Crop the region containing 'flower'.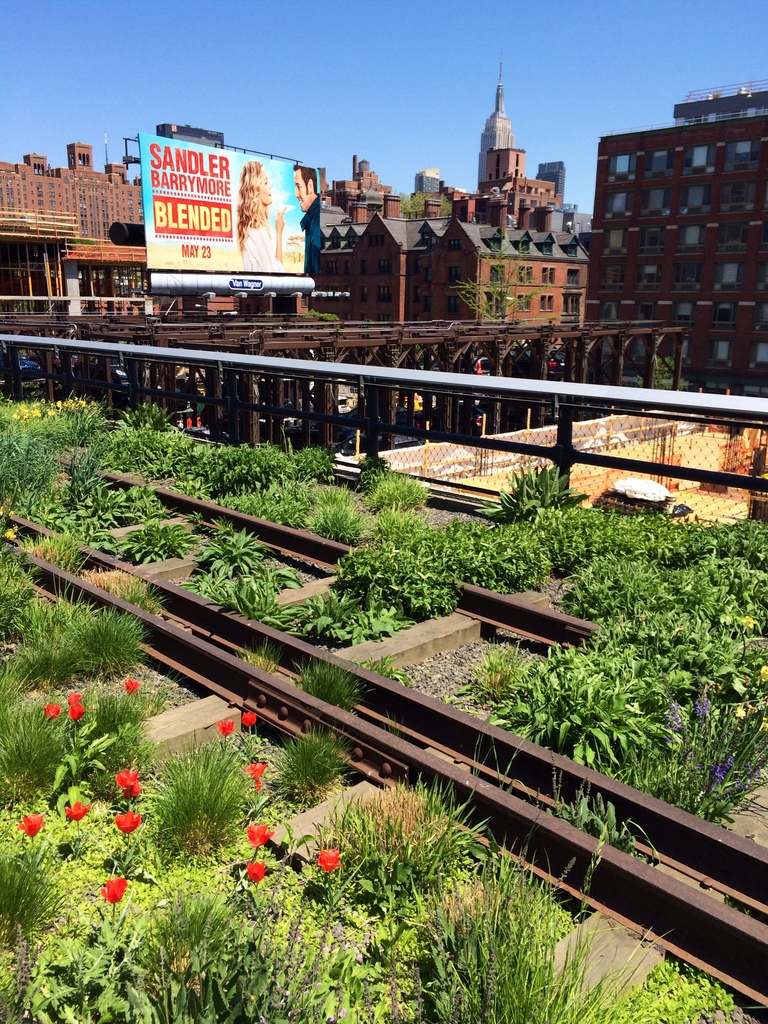
Crop region: {"left": 214, "top": 719, "right": 236, "bottom": 739}.
